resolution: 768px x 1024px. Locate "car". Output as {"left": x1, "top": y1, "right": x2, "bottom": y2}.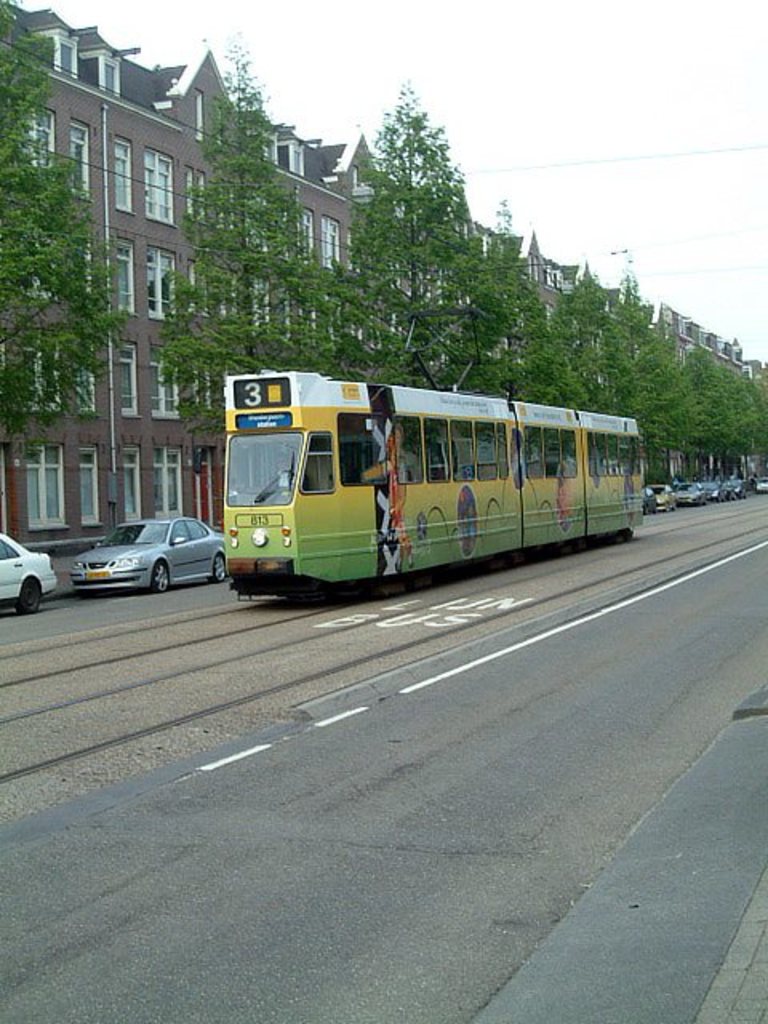
{"left": 0, "top": 533, "right": 62, "bottom": 614}.
